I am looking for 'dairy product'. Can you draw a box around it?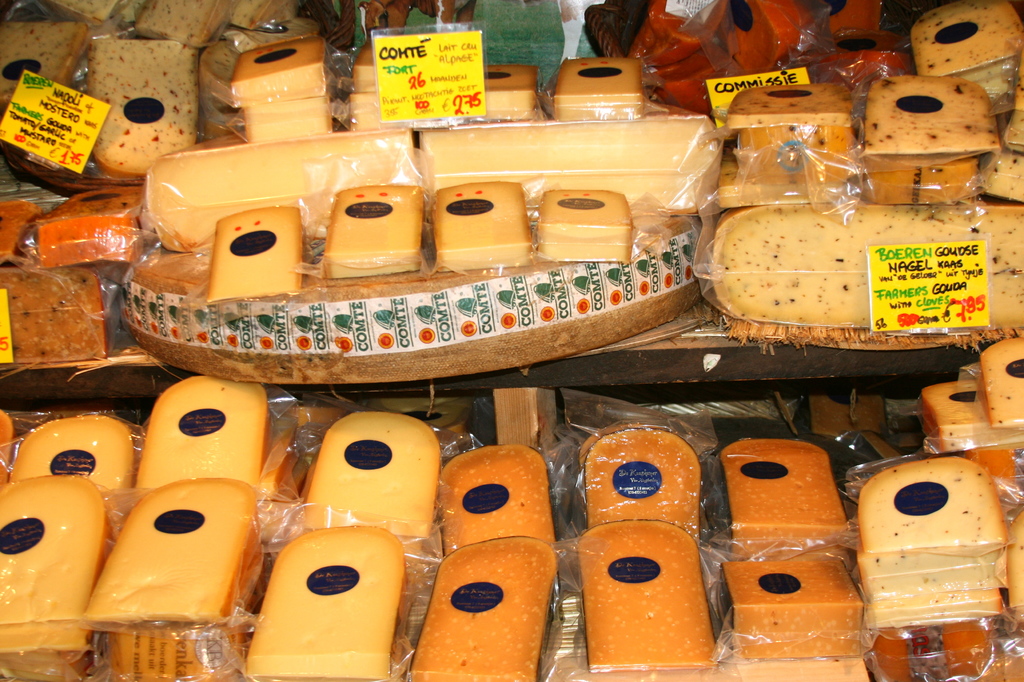
Sure, the bounding box is crop(915, 0, 1023, 80).
